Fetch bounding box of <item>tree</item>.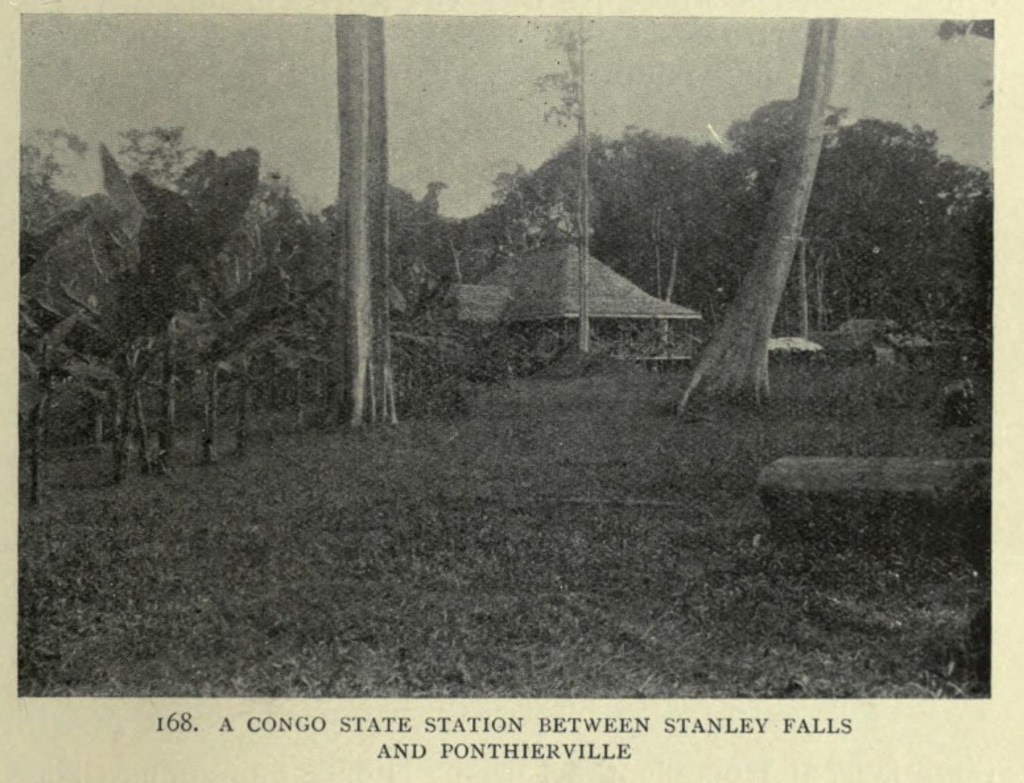
Bbox: region(16, 120, 336, 511).
